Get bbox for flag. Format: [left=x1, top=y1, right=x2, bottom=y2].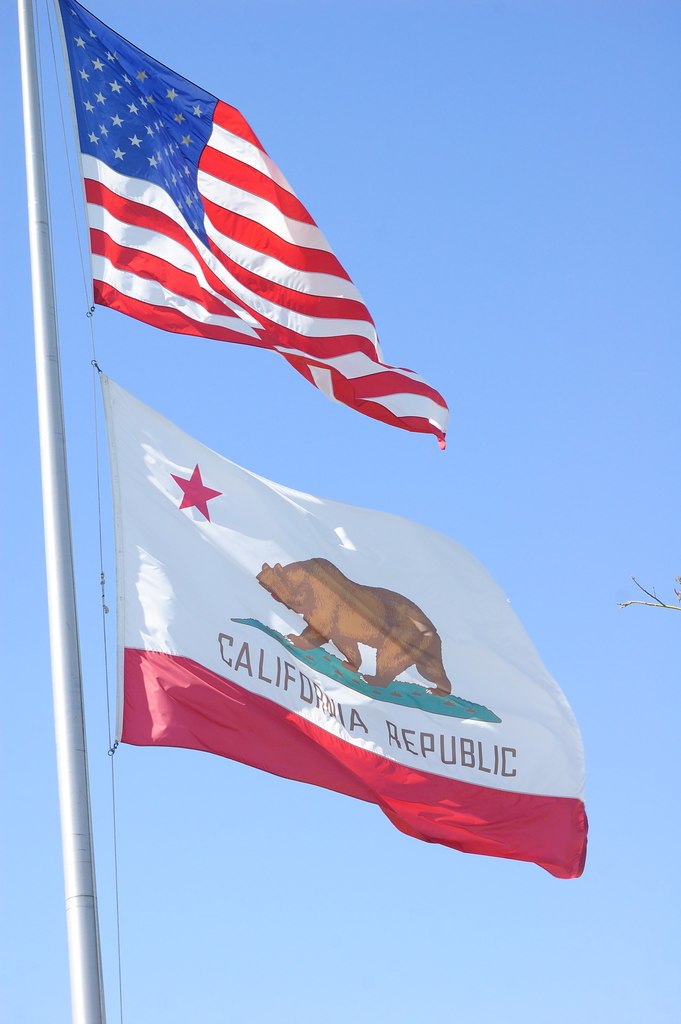
[left=92, top=367, right=591, bottom=884].
